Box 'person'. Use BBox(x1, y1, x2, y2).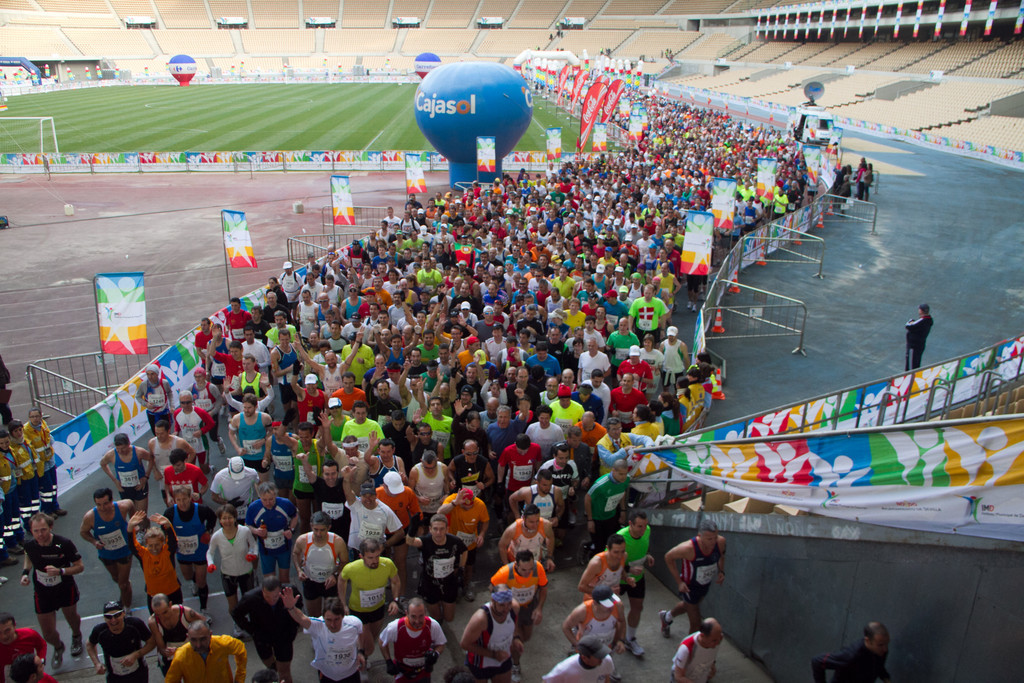
BBox(496, 498, 553, 565).
